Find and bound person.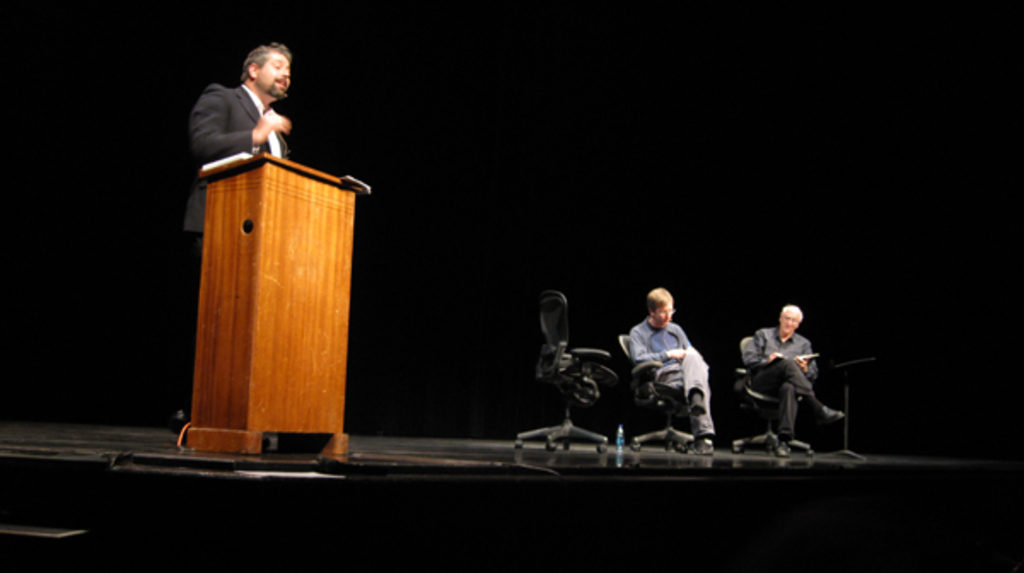
Bound: bbox=[183, 44, 295, 454].
